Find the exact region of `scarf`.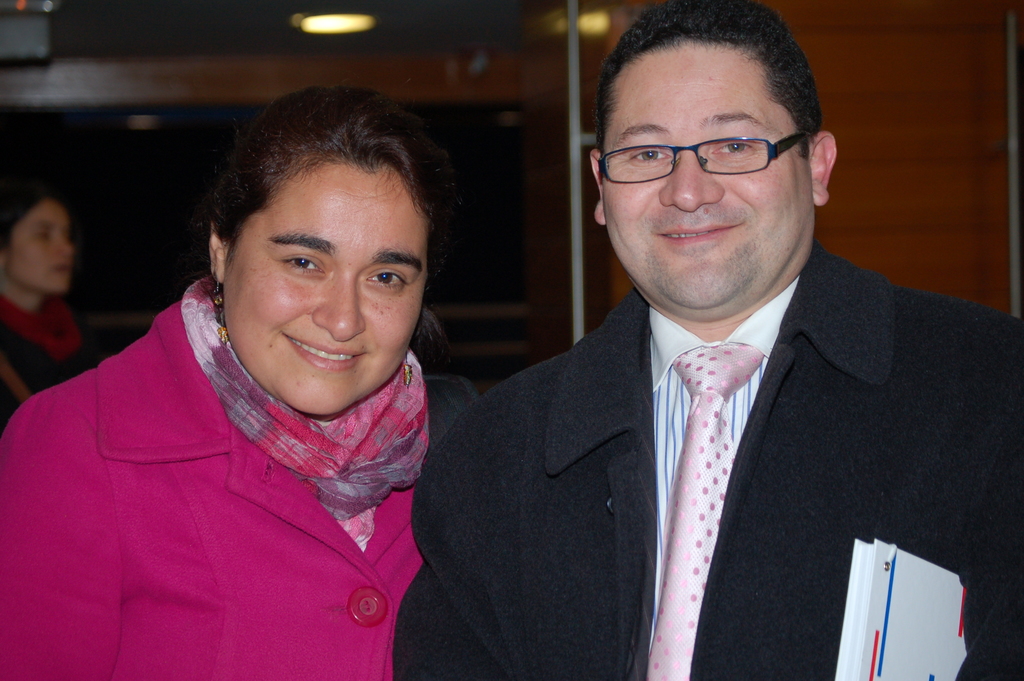
Exact region: <region>175, 268, 436, 529</region>.
